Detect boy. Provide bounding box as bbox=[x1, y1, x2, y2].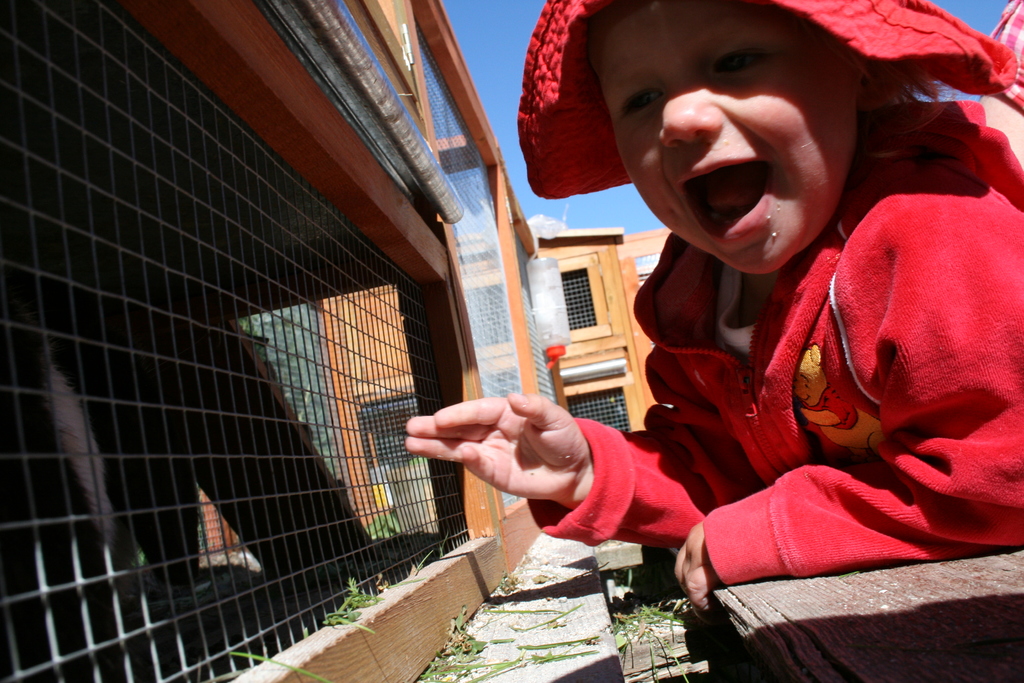
bbox=[399, 0, 1023, 564].
